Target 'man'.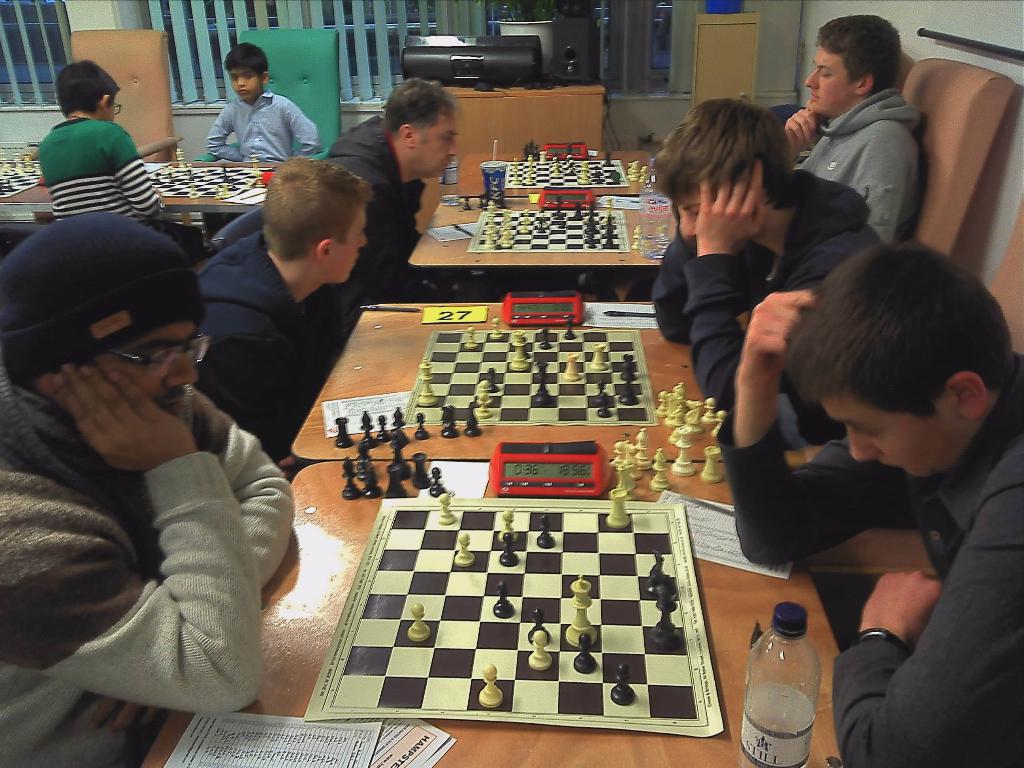
Target region: bbox=[634, 86, 909, 436].
